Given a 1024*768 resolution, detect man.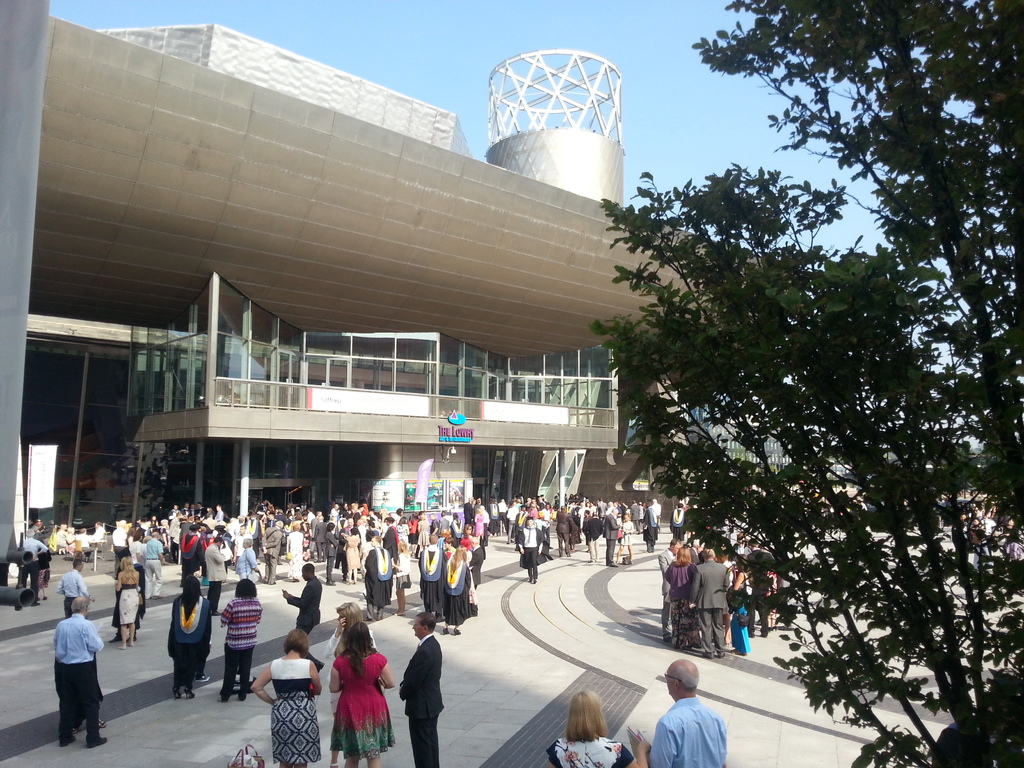
(x1=51, y1=591, x2=118, y2=756).
